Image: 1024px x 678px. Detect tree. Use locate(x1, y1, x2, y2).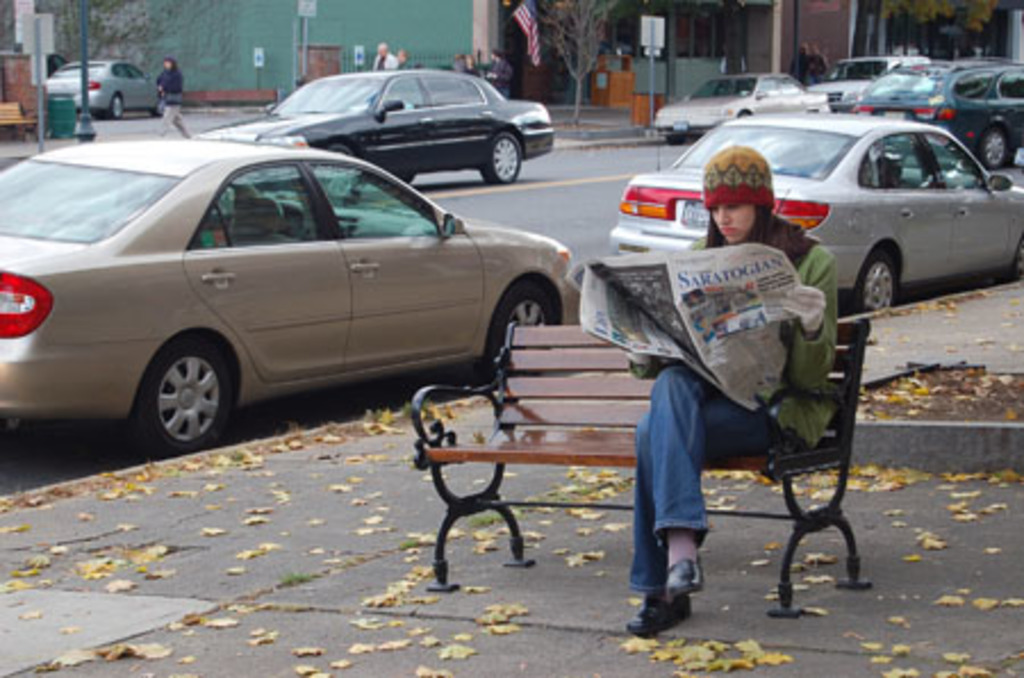
locate(39, 0, 191, 64).
